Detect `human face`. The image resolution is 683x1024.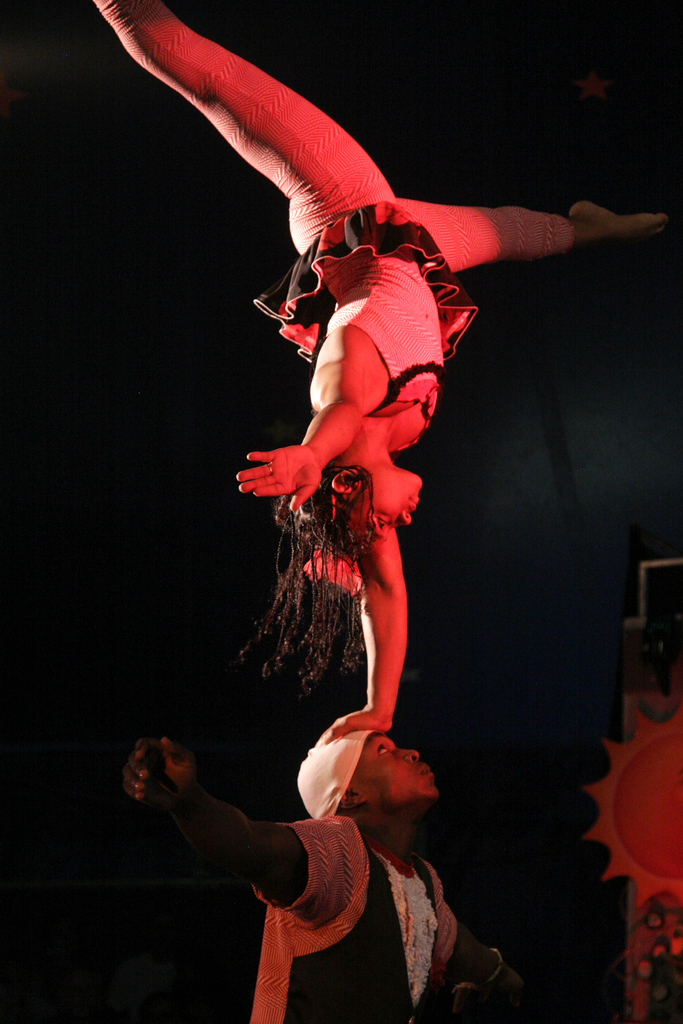
354:732:436:810.
